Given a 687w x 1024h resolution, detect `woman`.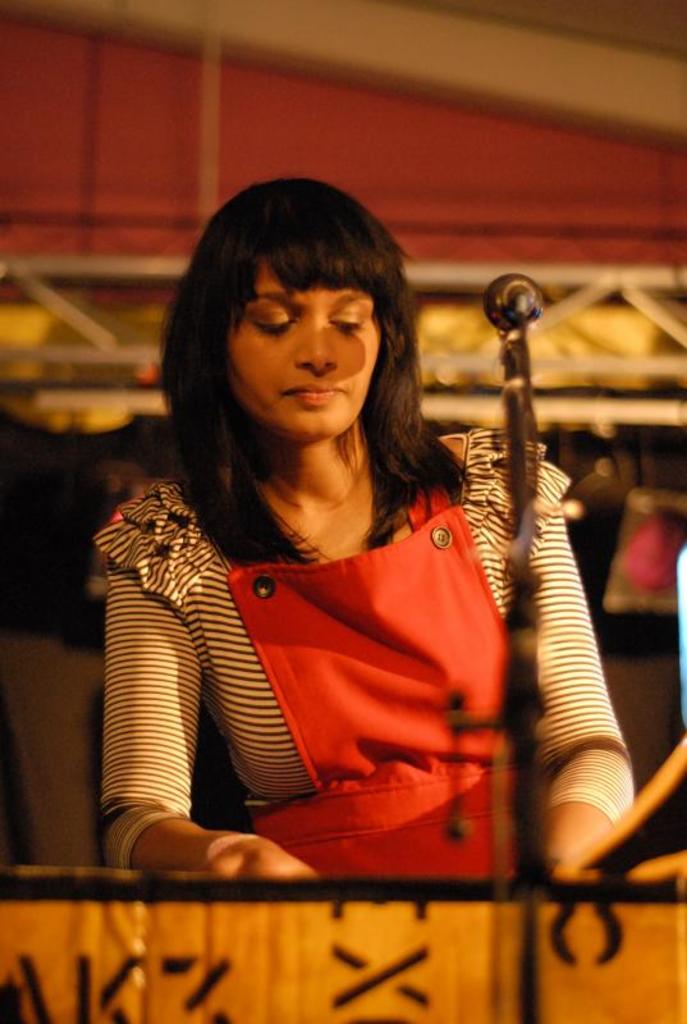
[83,179,592,876].
